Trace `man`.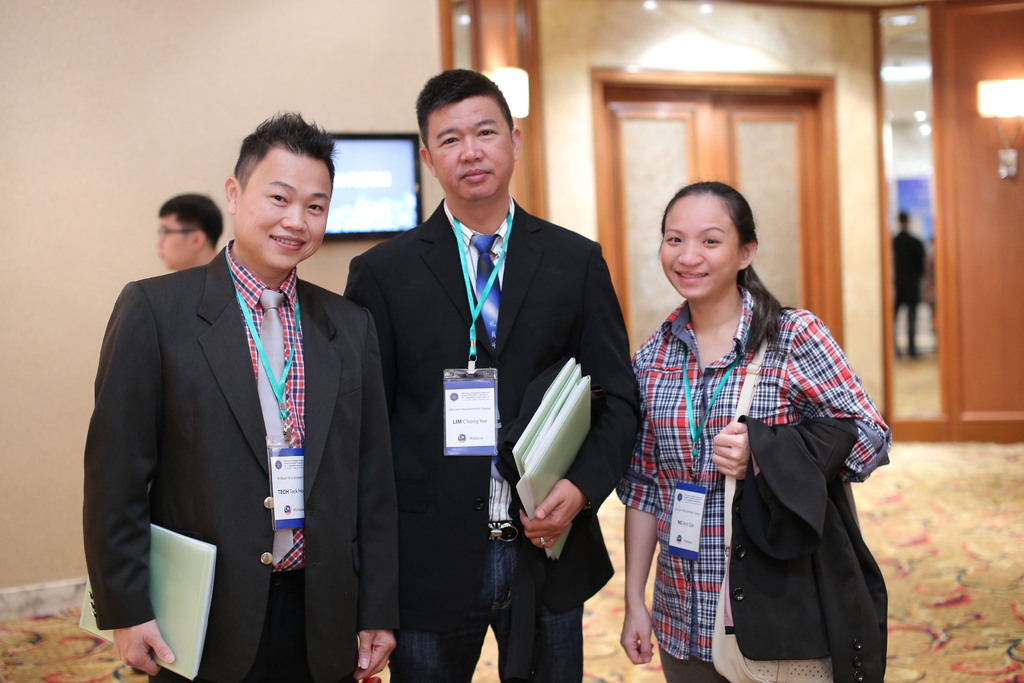
Traced to bbox(897, 208, 924, 358).
